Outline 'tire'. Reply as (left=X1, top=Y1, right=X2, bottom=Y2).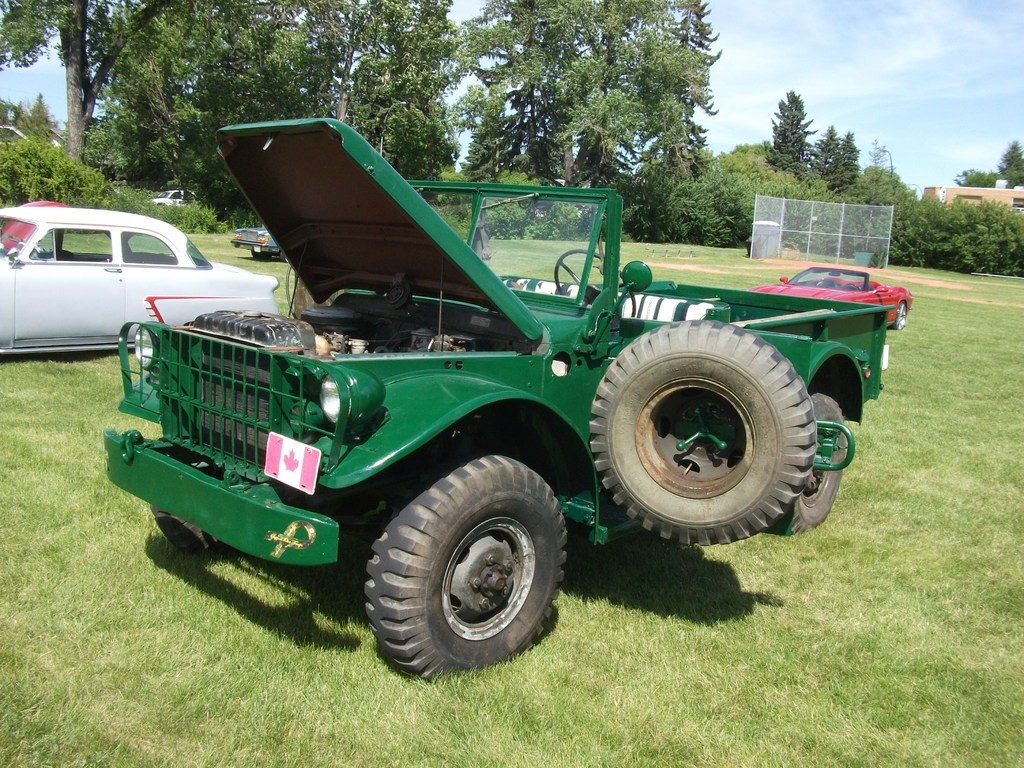
(left=778, top=387, right=845, bottom=535).
